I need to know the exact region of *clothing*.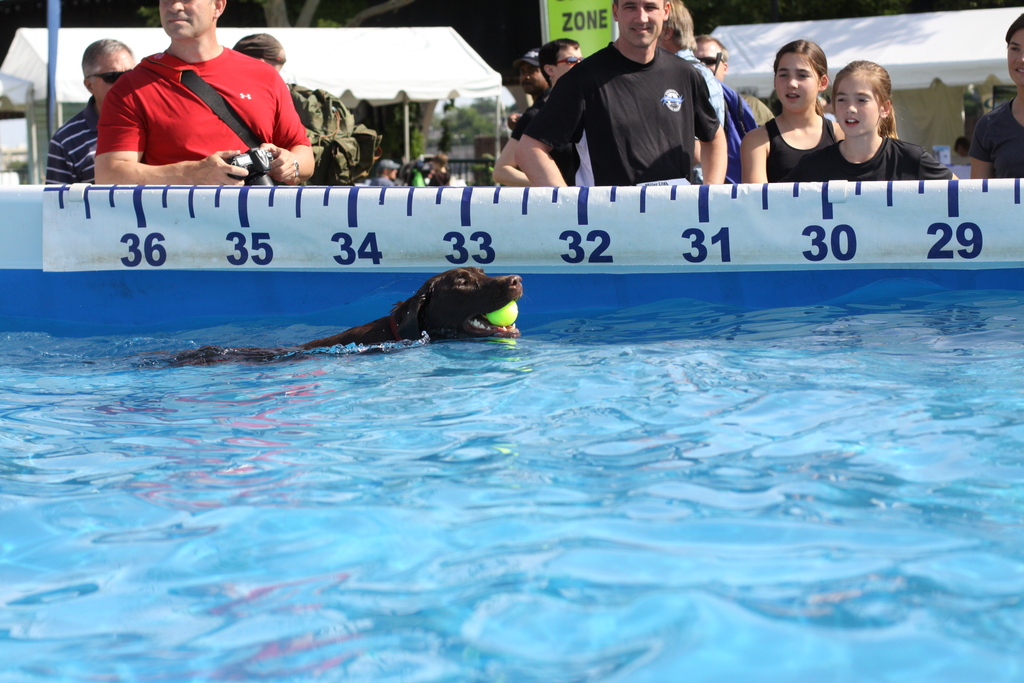
Region: locate(47, 96, 100, 186).
